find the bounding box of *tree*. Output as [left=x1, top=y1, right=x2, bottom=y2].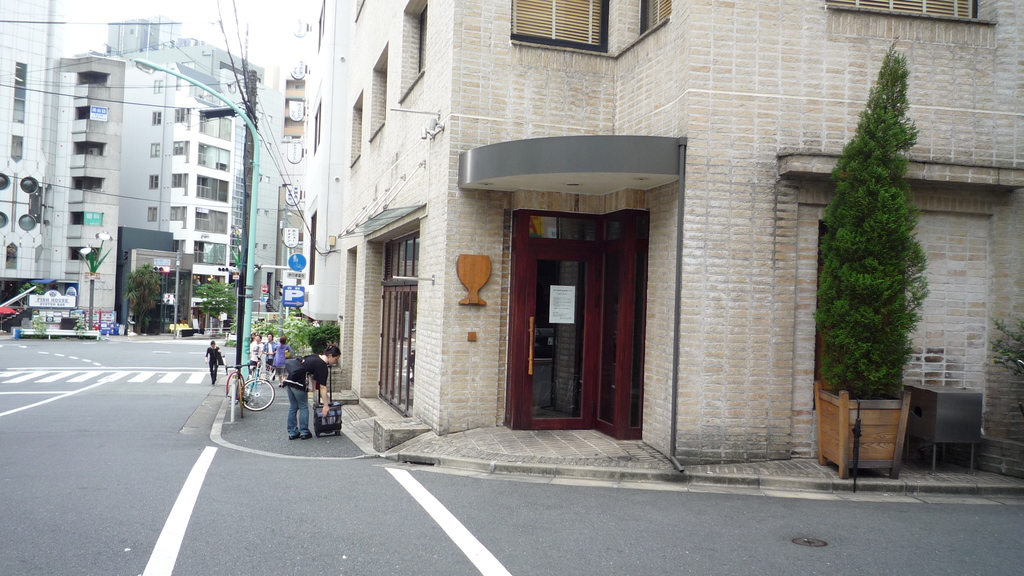
[left=815, top=33, right=929, bottom=401].
